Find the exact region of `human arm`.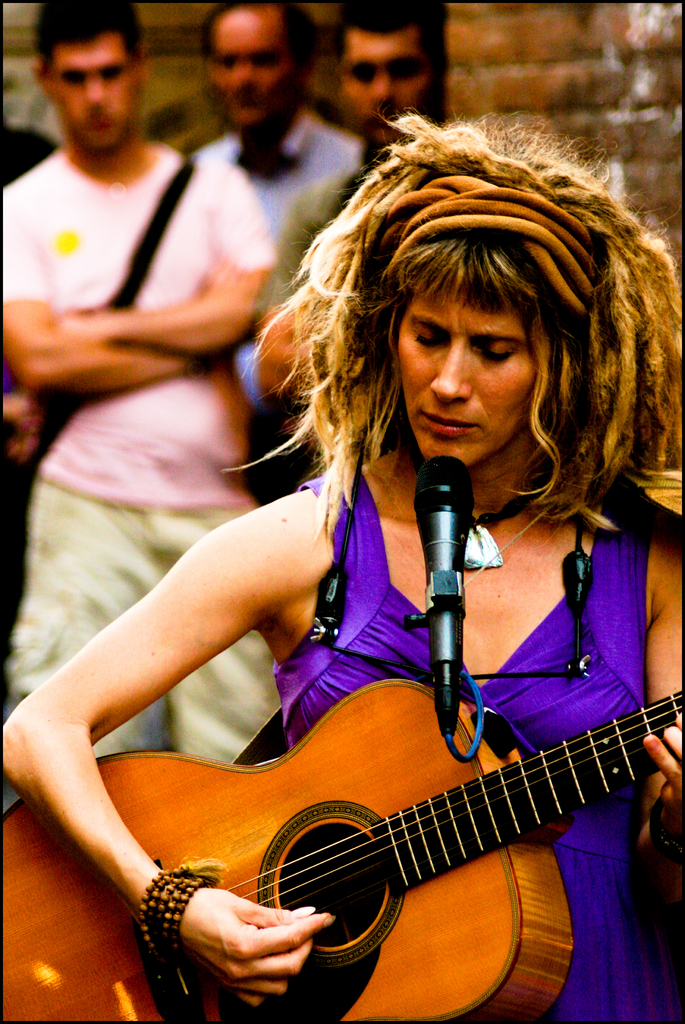
Exact region: (640, 560, 684, 917).
